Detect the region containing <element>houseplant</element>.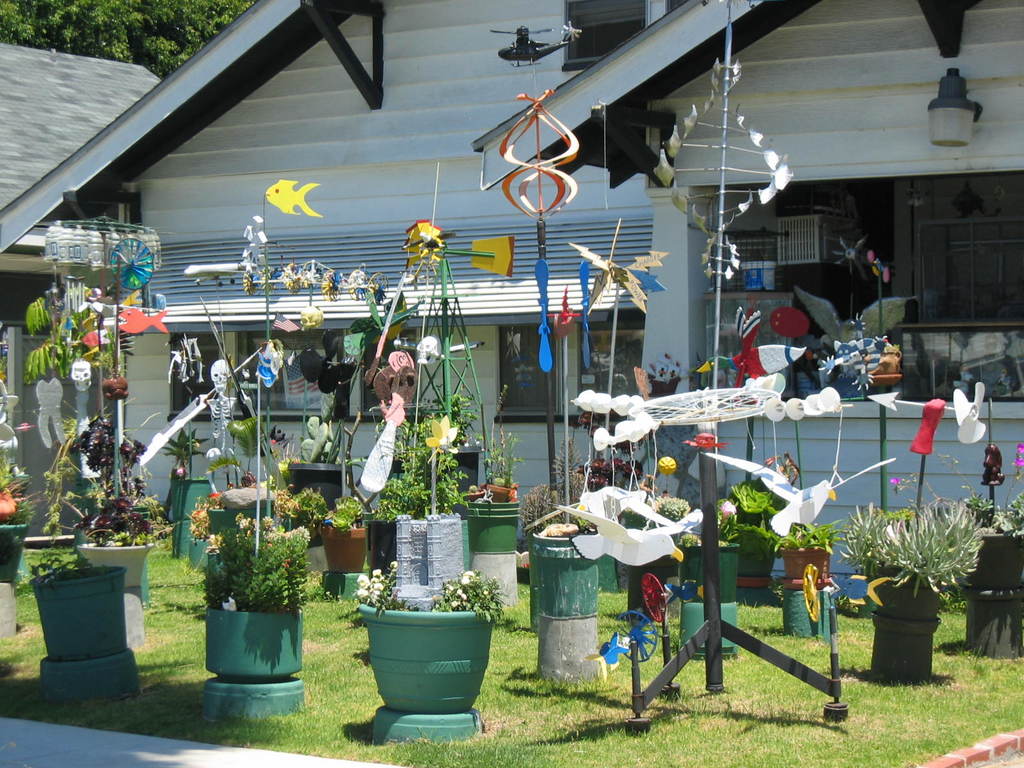
(424, 394, 481, 516).
